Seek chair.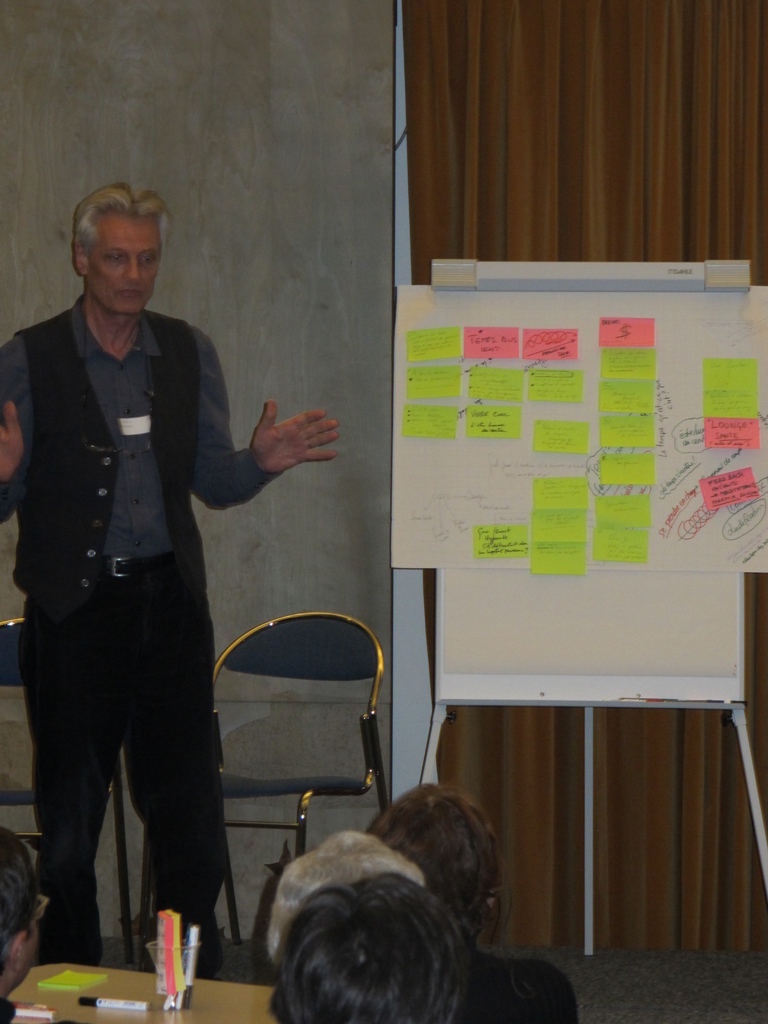
{"left": 234, "top": 612, "right": 424, "bottom": 845}.
